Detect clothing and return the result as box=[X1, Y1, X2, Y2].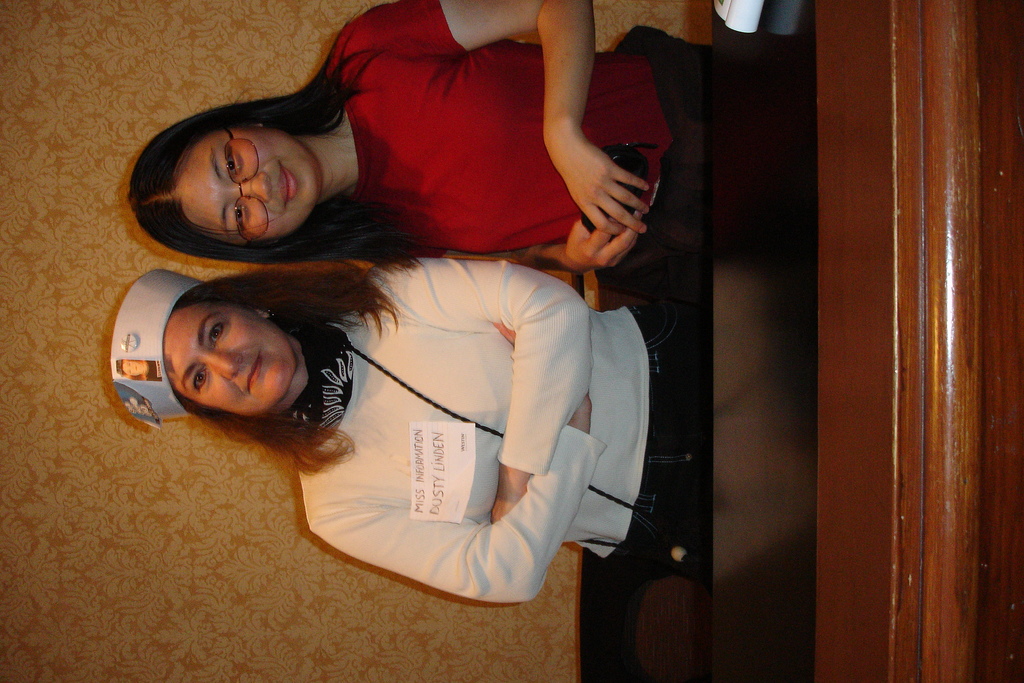
box=[332, 0, 763, 288].
